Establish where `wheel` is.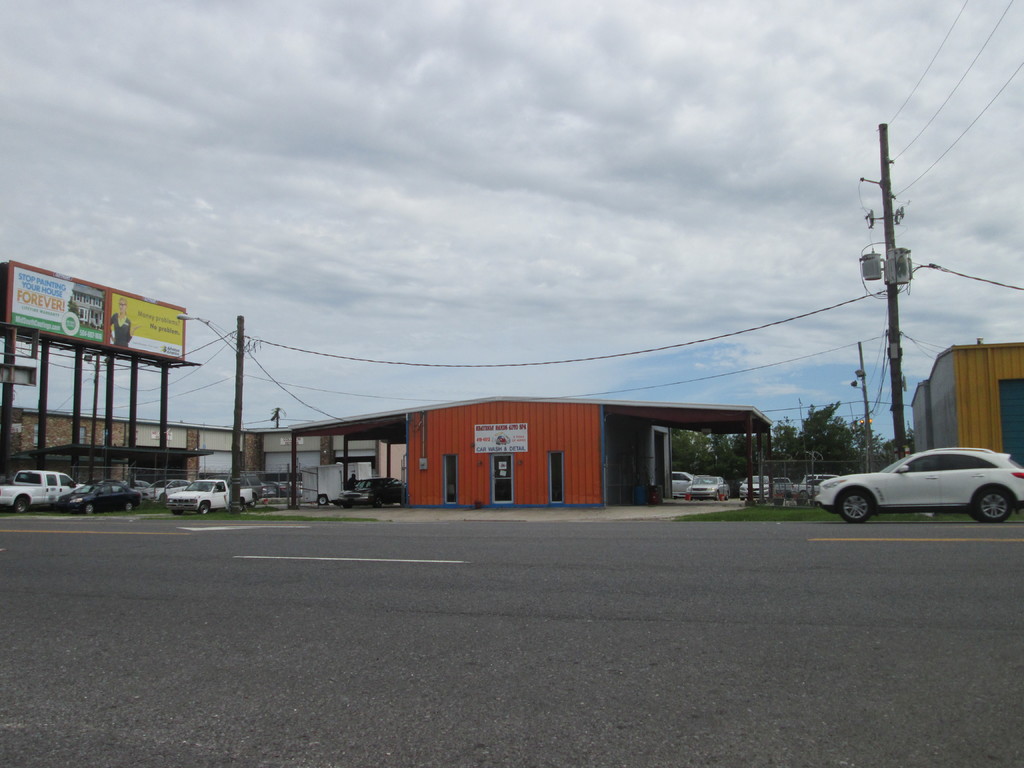
Established at pyautogui.locateOnScreen(972, 486, 1014, 523).
